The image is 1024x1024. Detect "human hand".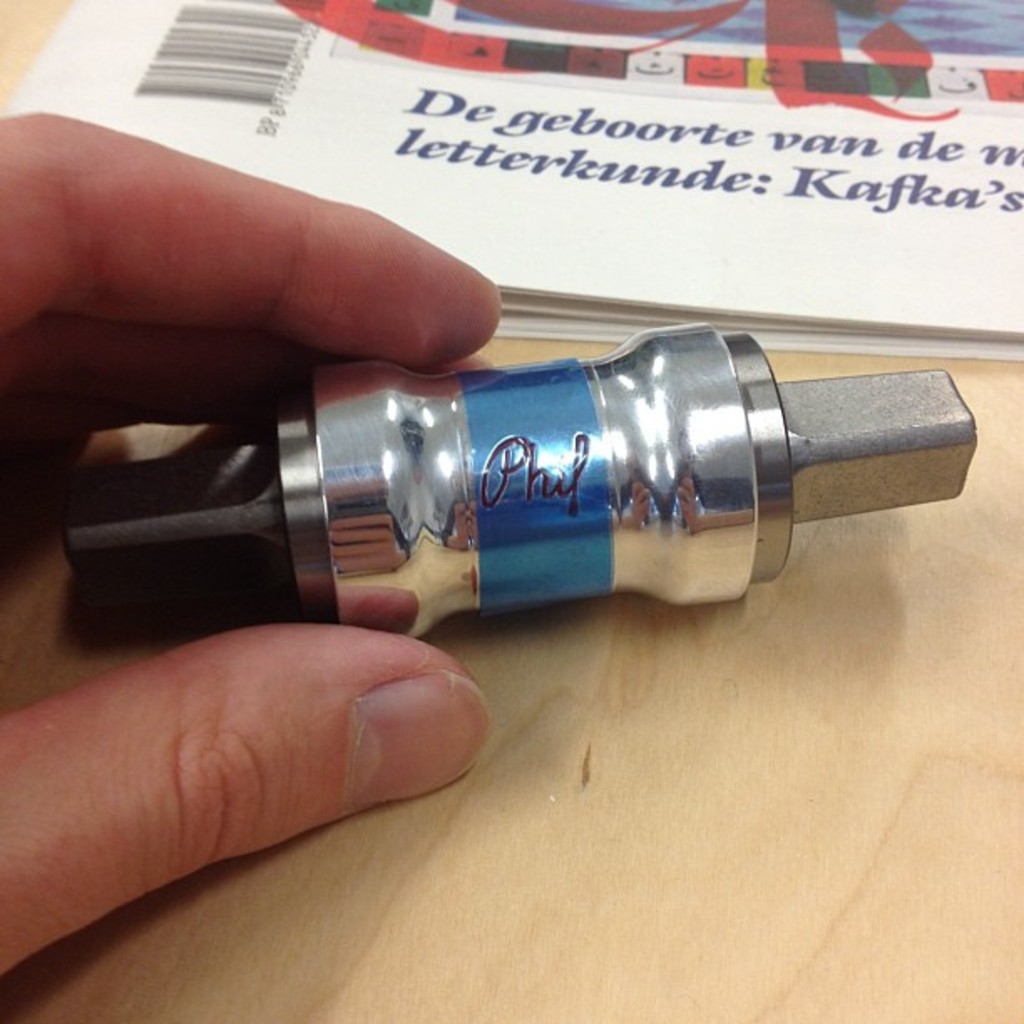
Detection: pyautogui.locateOnScreen(0, 105, 502, 984).
